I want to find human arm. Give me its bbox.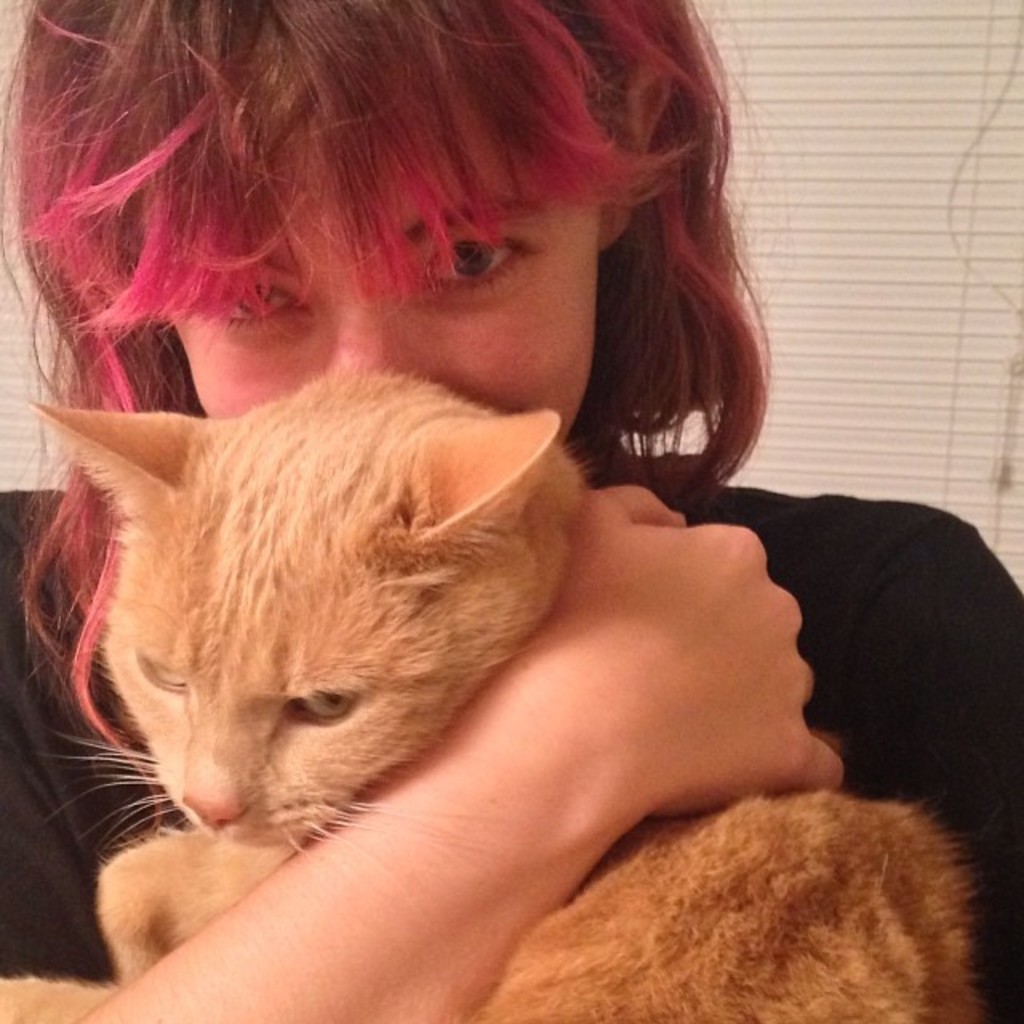
[x1=834, y1=549, x2=1022, y2=1022].
